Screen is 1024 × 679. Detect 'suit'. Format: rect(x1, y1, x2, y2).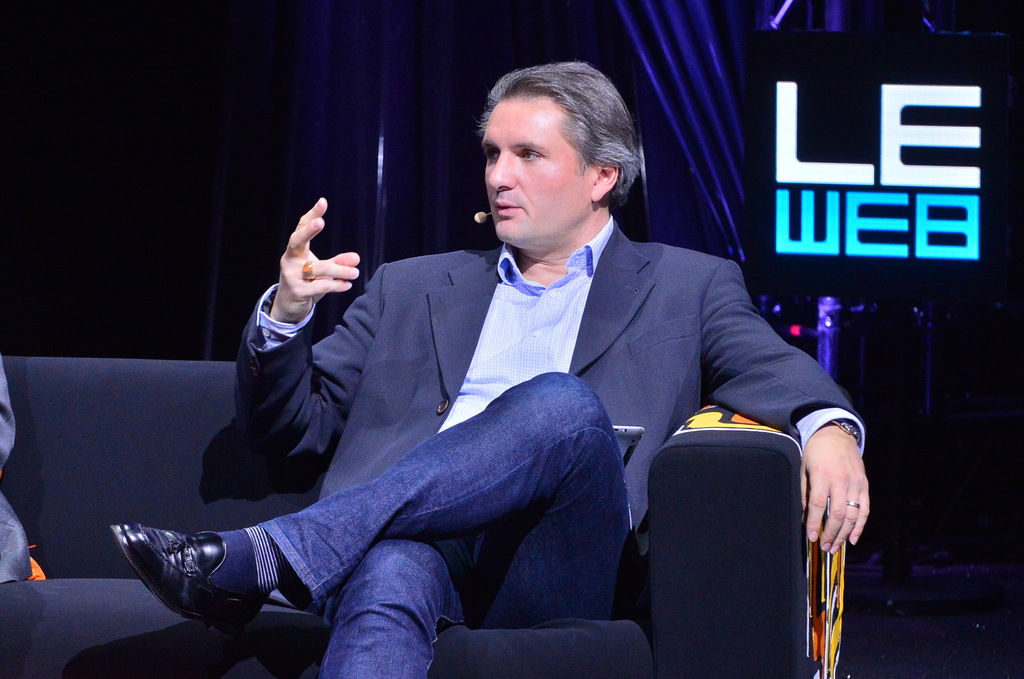
rect(180, 180, 844, 650).
